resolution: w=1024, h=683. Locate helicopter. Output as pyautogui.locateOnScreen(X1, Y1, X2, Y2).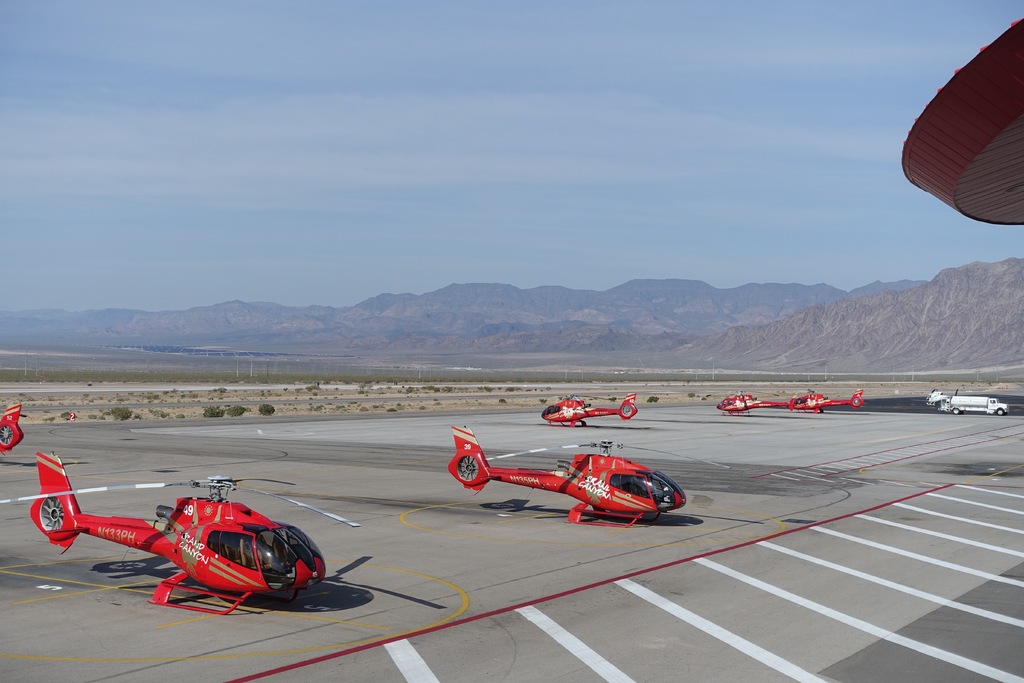
pyautogui.locateOnScreen(445, 422, 692, 531).
